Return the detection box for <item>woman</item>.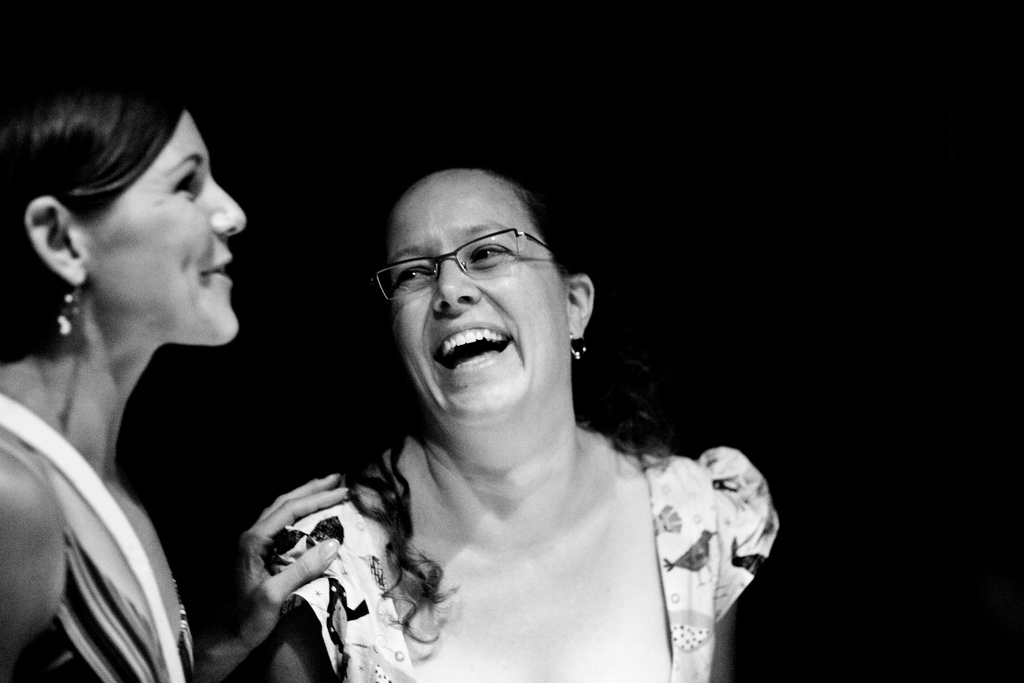
[left=211, top=132, right=786, bottom=672].
